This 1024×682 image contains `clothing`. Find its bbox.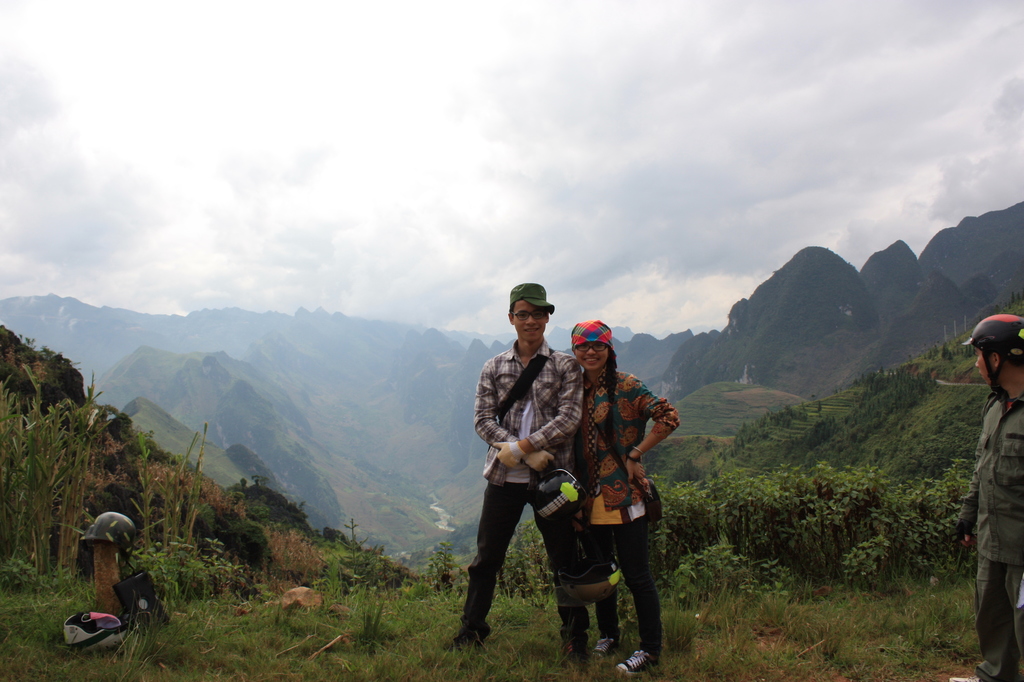
rect(952, 386, 1023, 681).
